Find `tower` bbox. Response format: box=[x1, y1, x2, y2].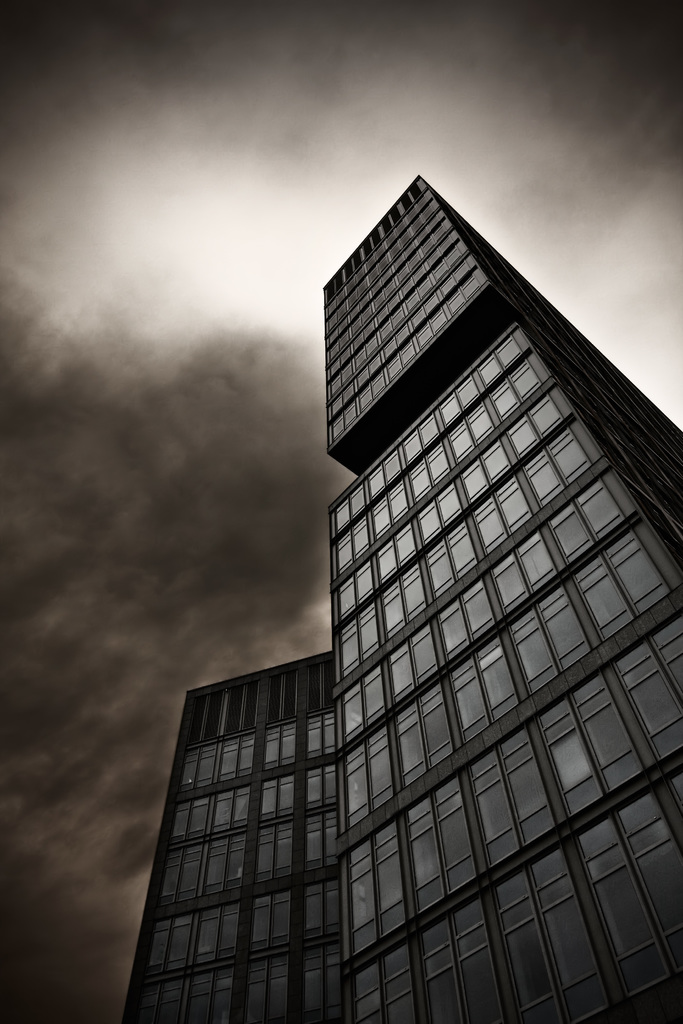
box=[301, 108, 651, 918].
